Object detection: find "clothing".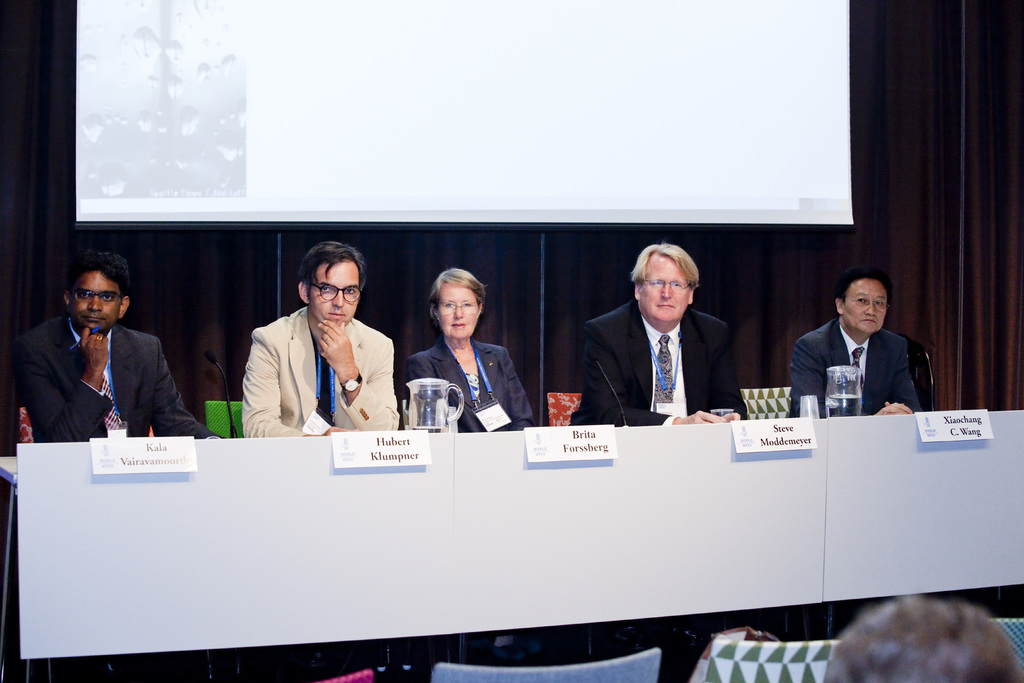
[394,340,545,432].
